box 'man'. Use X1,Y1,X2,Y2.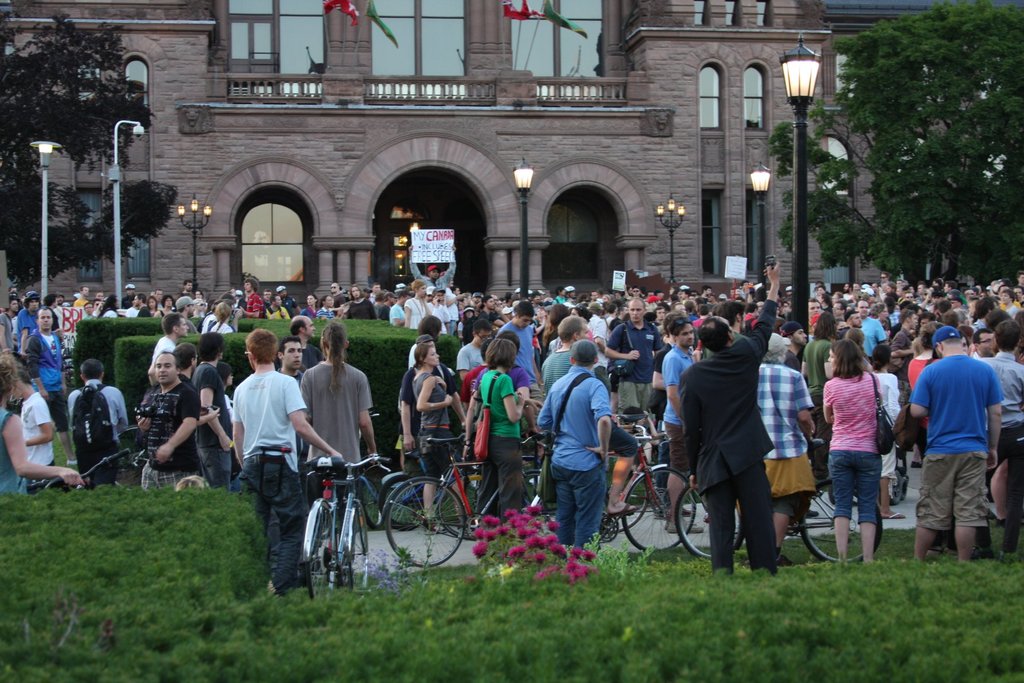
663,315,703,539.
